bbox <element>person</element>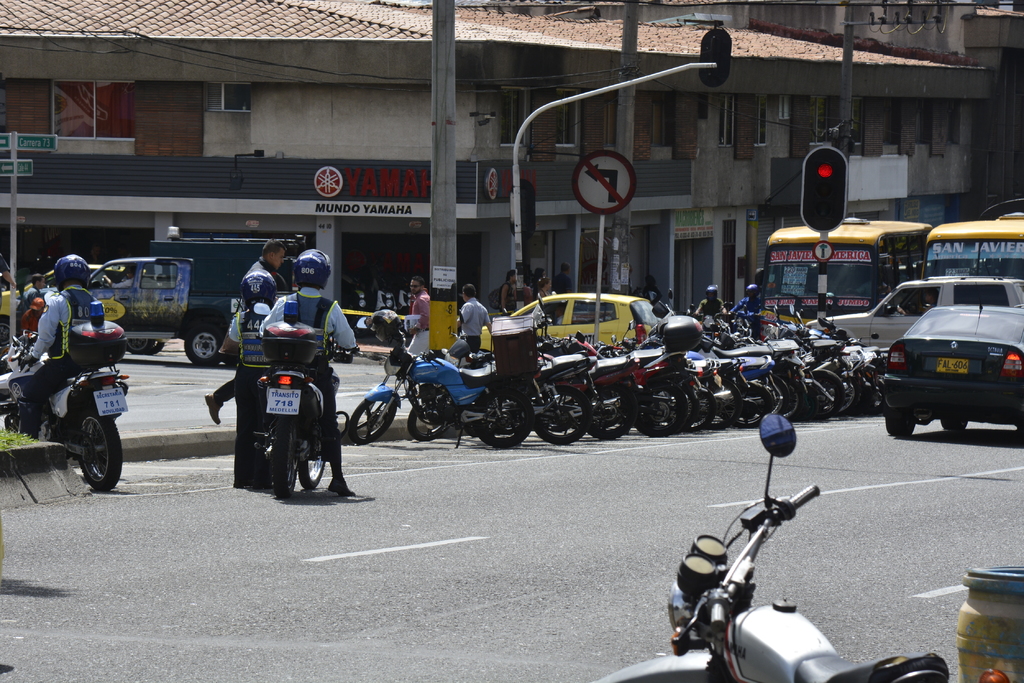
{"x1": 456, "y1": 278, "x2": 493, "y2": 355}
